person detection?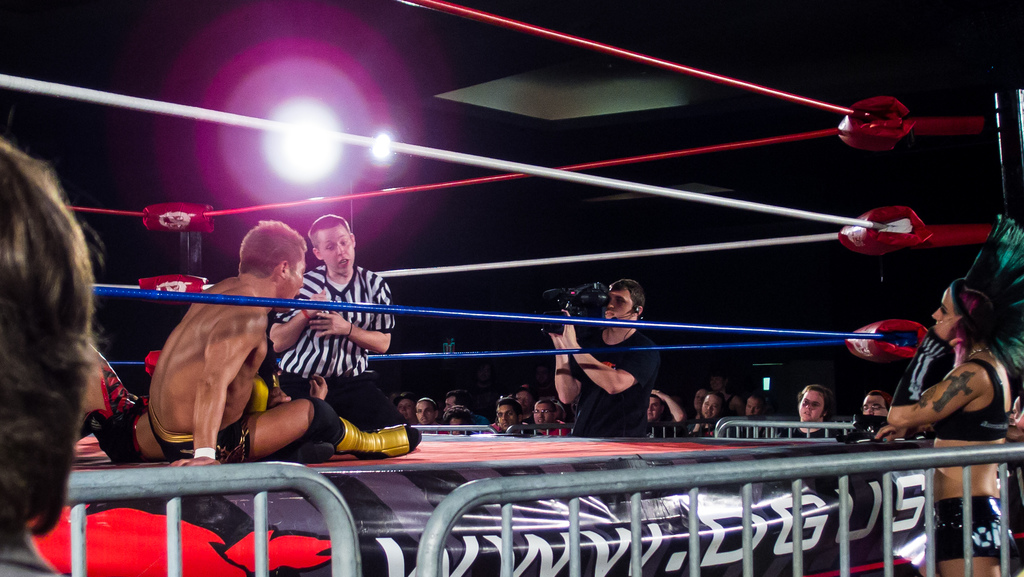
<region>516, 274, 655, 444</region>
